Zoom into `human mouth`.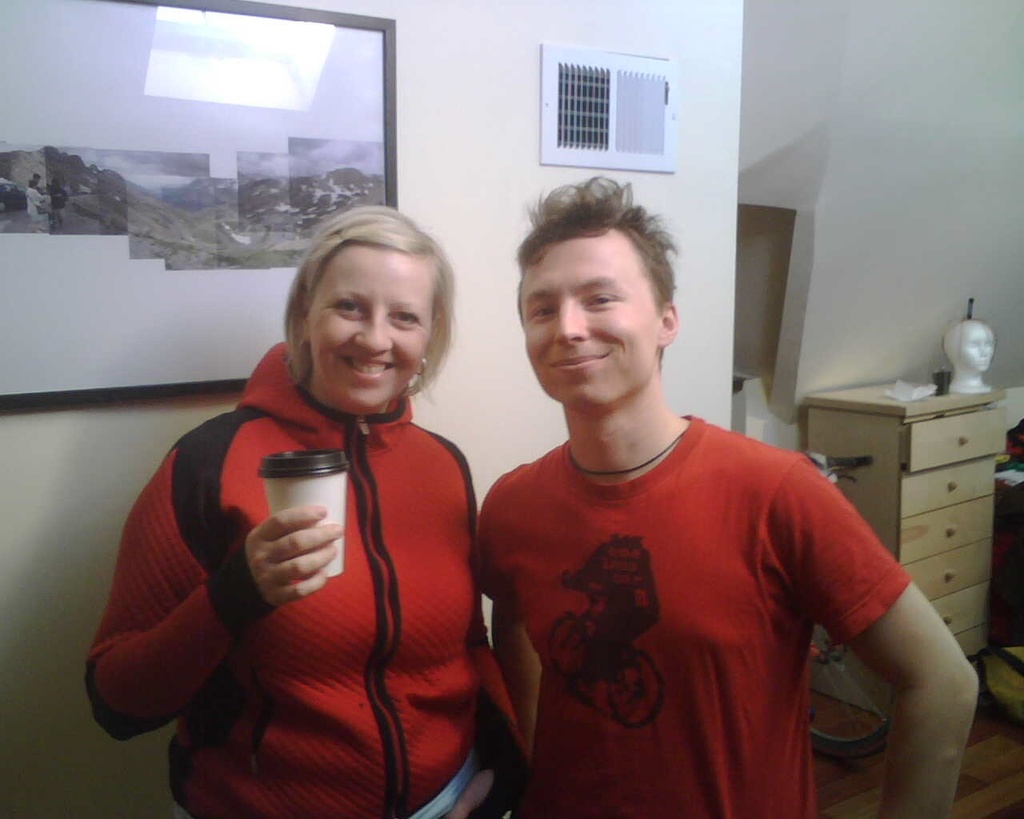
Zoom target: (542, 350, 614, 376).
